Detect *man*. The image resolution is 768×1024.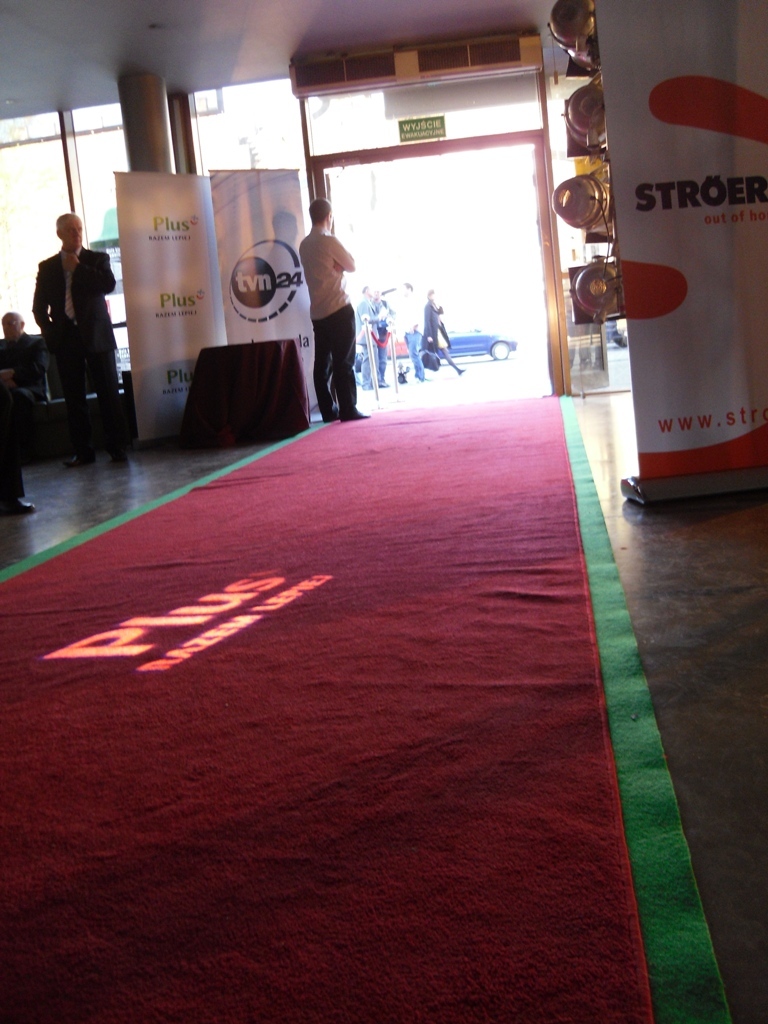
34/212/130/471.
